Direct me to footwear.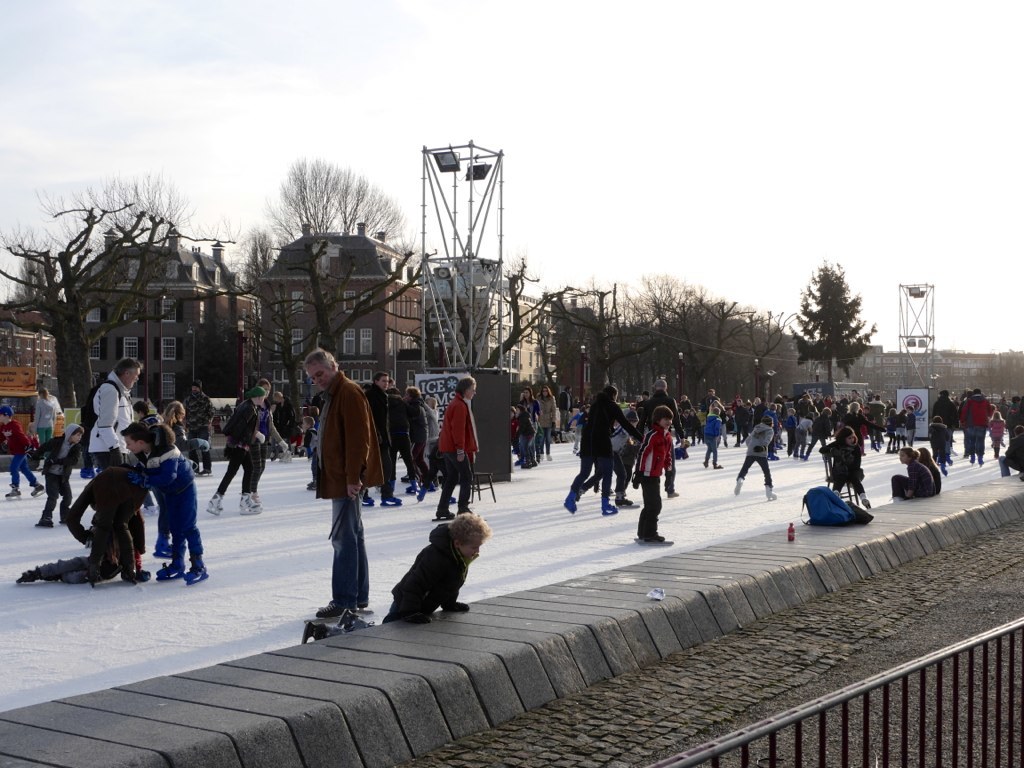
Direction: BBox(859, 494, 872, 510).
